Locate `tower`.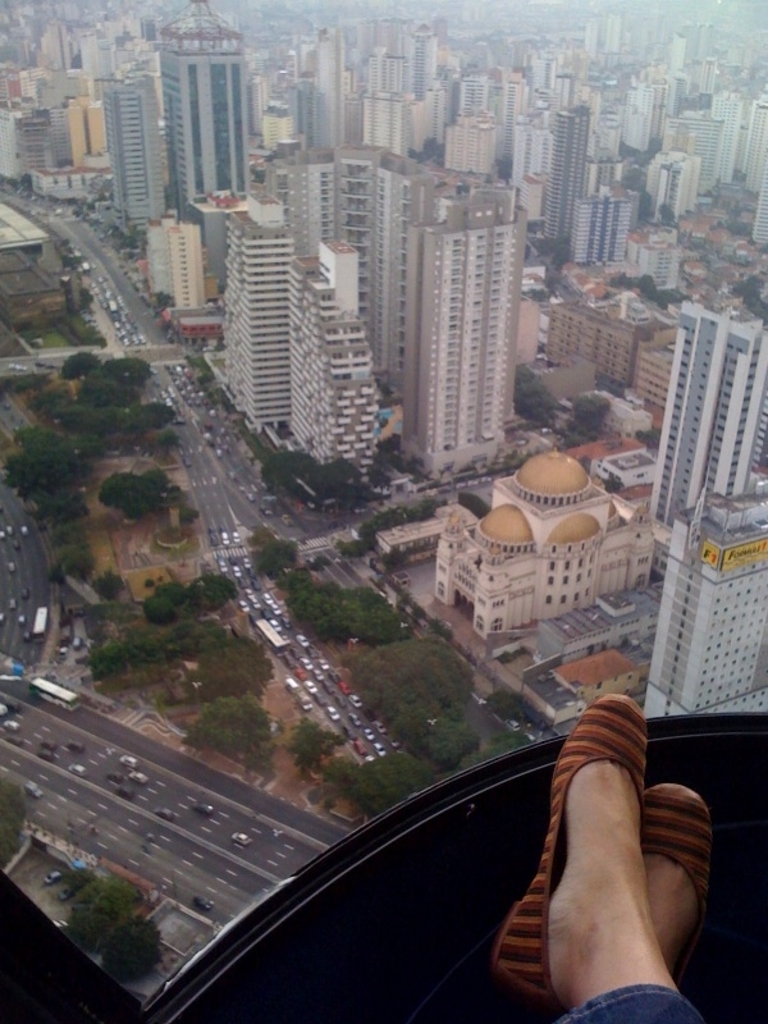
Bounding box: pyautogui.locateOnScreen(101, 72, 154, 238).
